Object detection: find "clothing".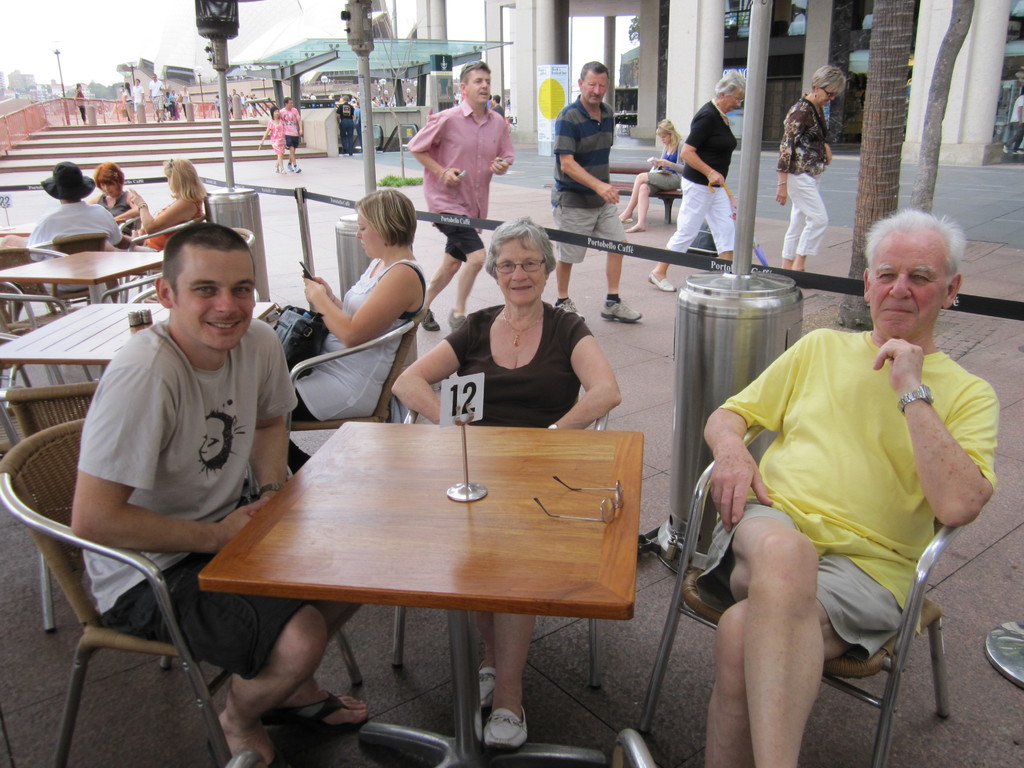
(x1=692, y1=271, x2=983, y2=699).
